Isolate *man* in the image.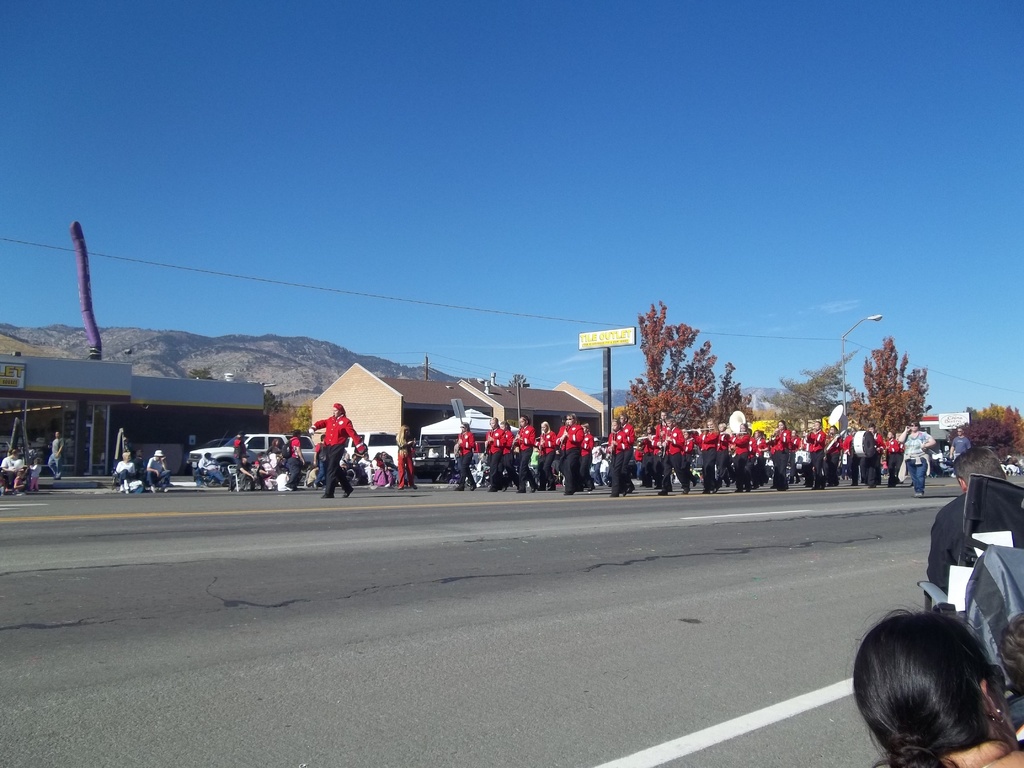
Isolated region: rect(239, 454, 252, 488).
